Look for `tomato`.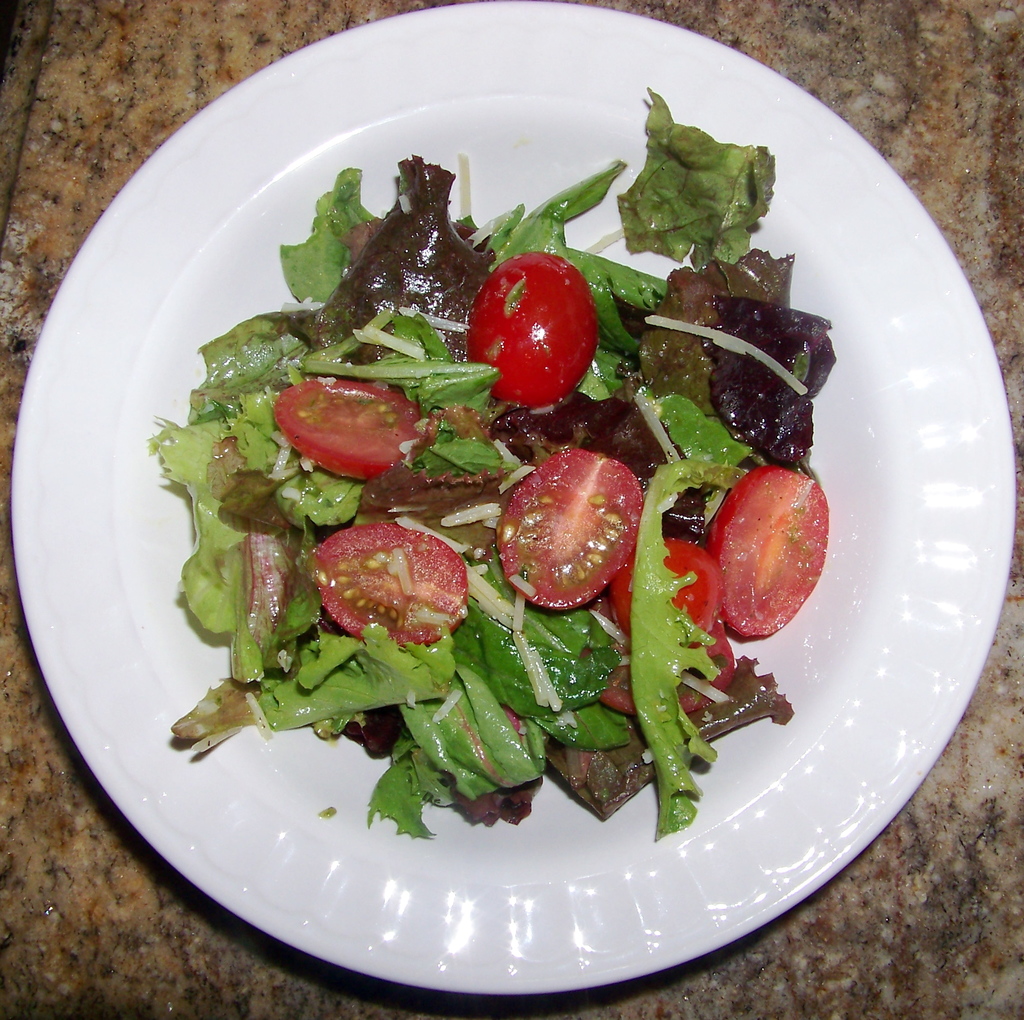
Found: 279/381/417/482.
